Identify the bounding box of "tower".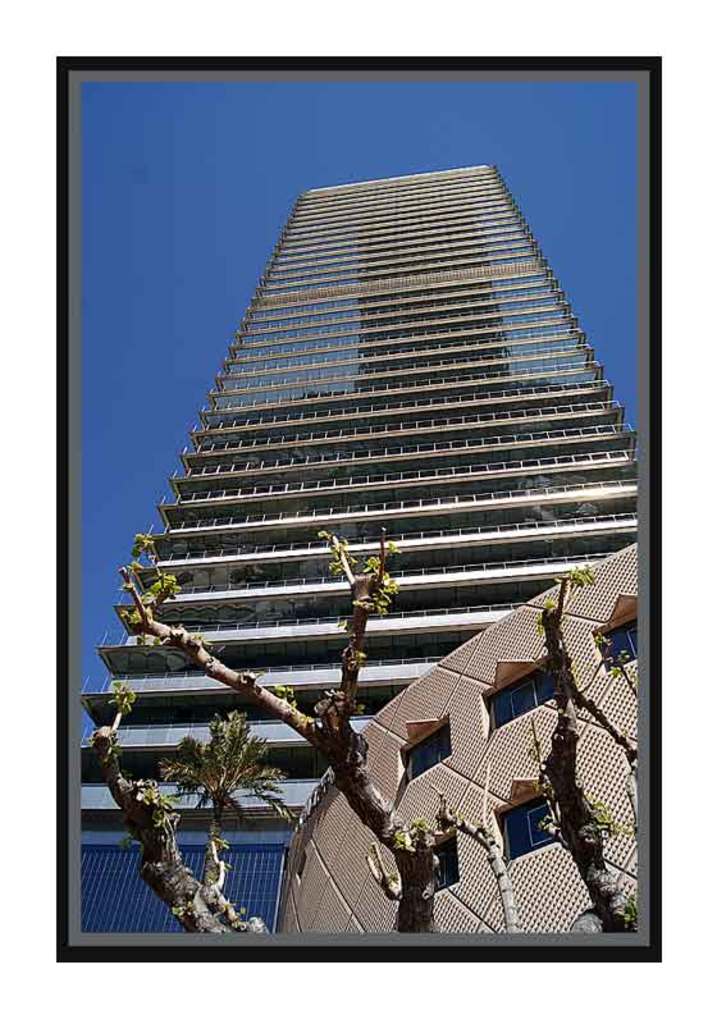
{"left": 79, "top": 161, "right": 635, "bottom": 932}.
